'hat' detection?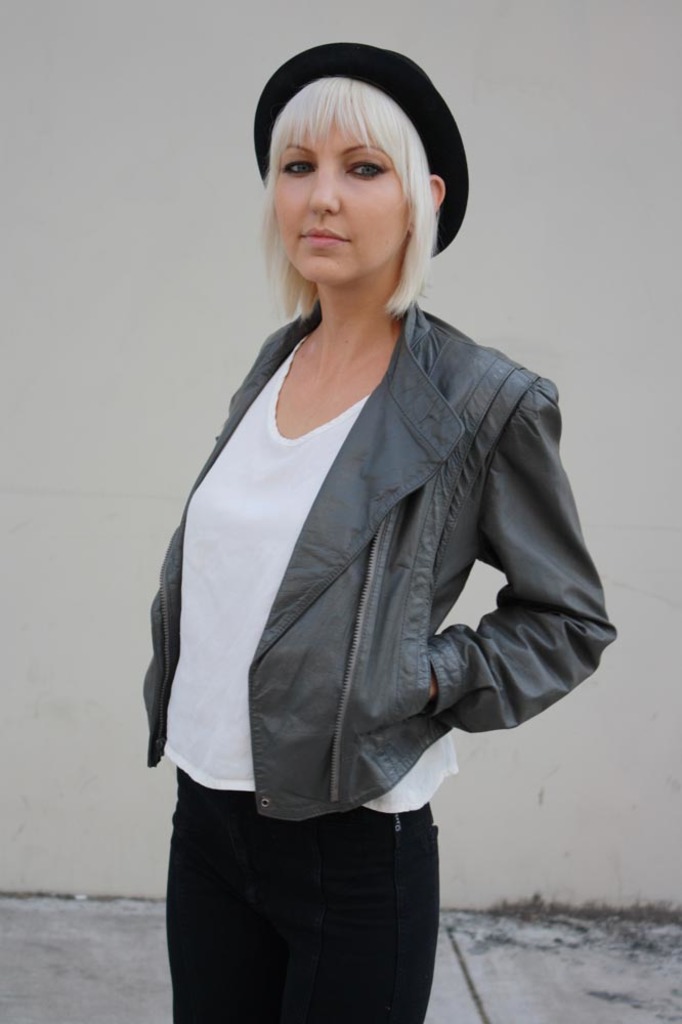
{"left": 250, "top": 41, "right": 470, "bottom": 259}
